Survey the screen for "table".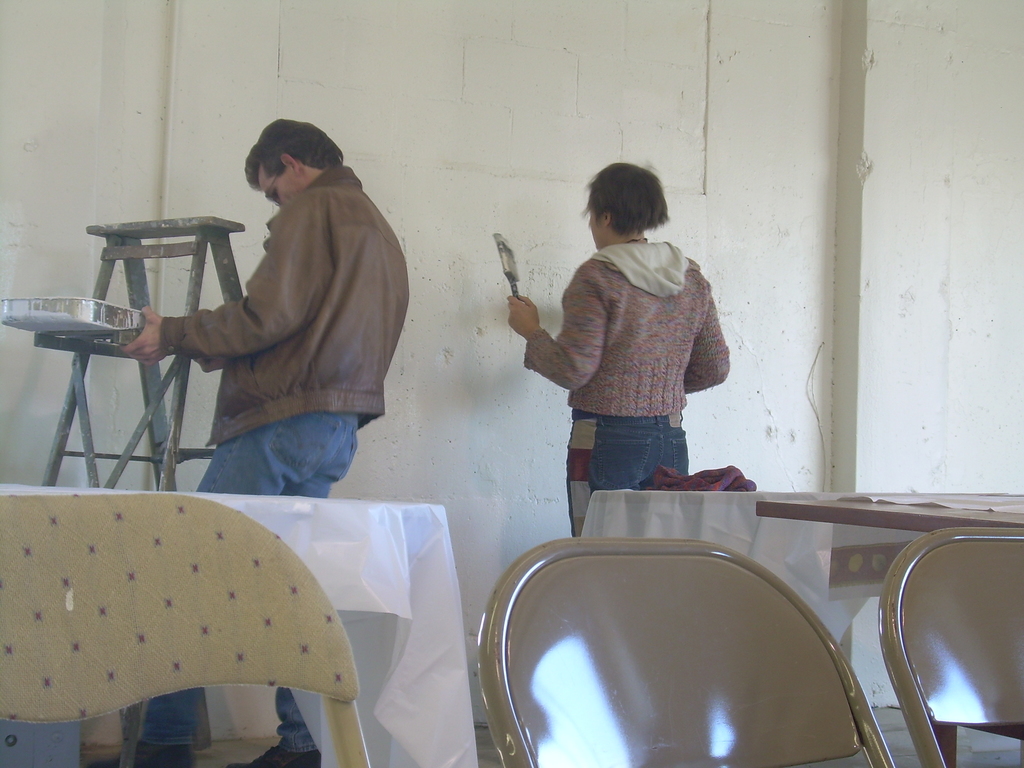
Survey found: 568/486/1023/767.
